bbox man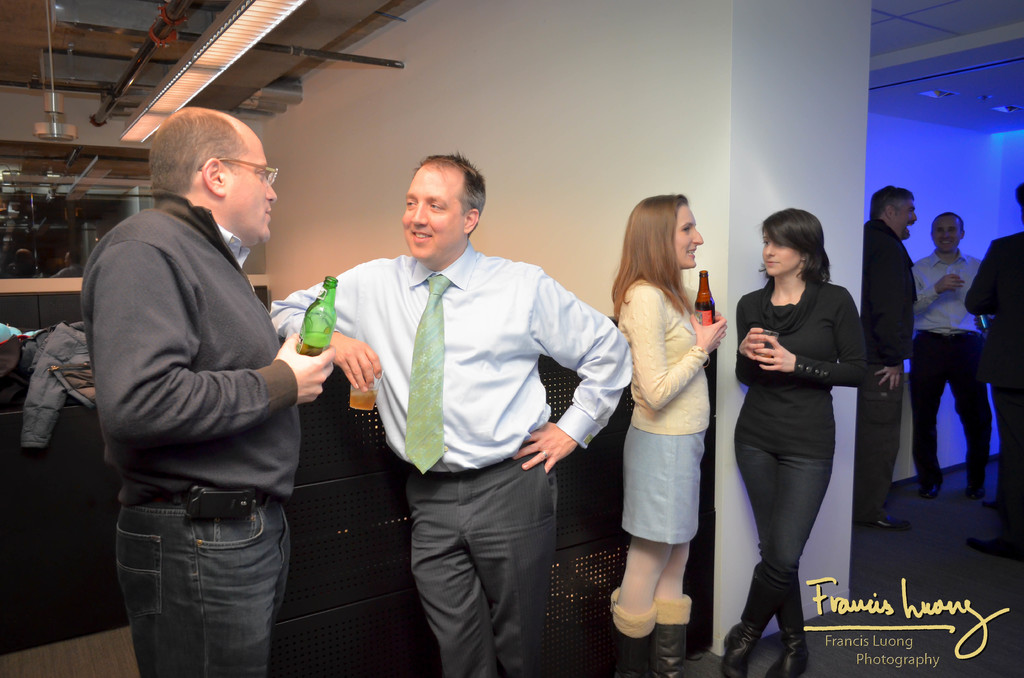
region(918, 207, 983, 495)
